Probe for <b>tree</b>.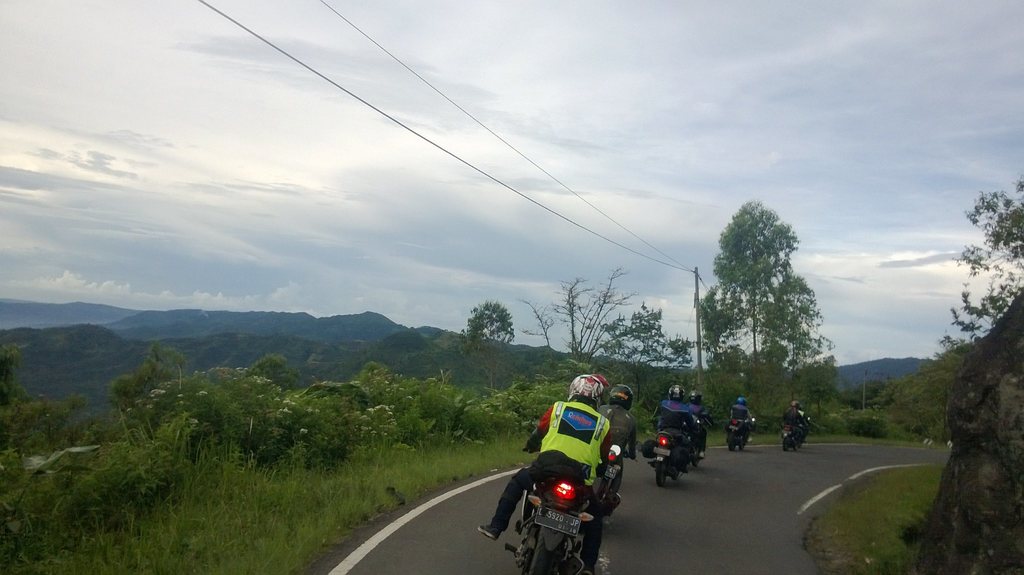
Probe result: box=[699, 190, 840, 426].
